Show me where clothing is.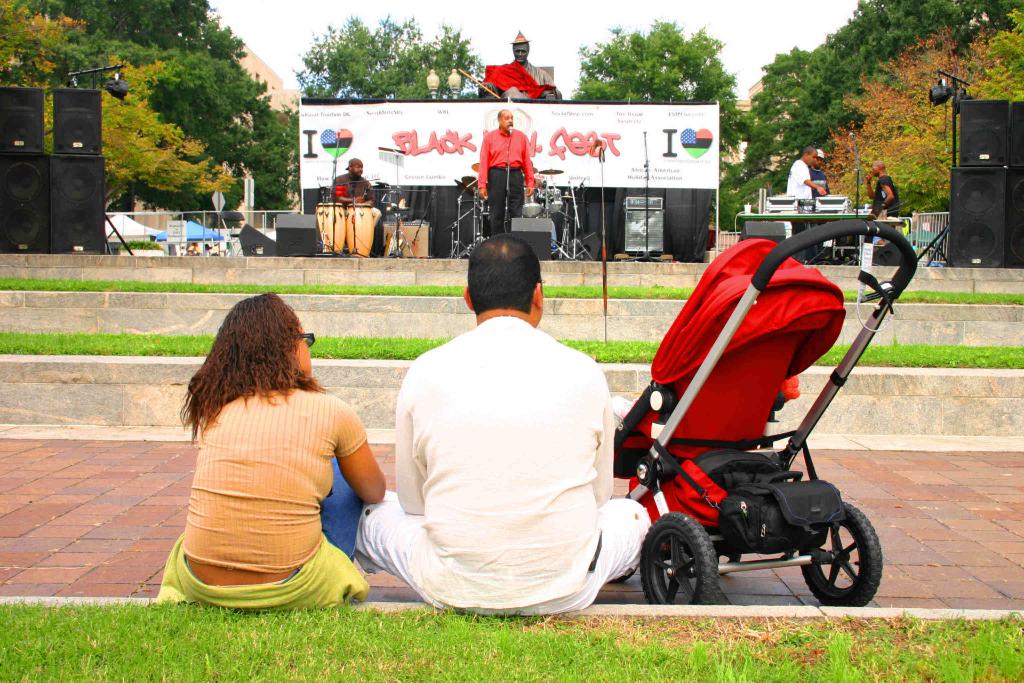
clothing is at x1=156 y1=285 x2=389 y2=604.
